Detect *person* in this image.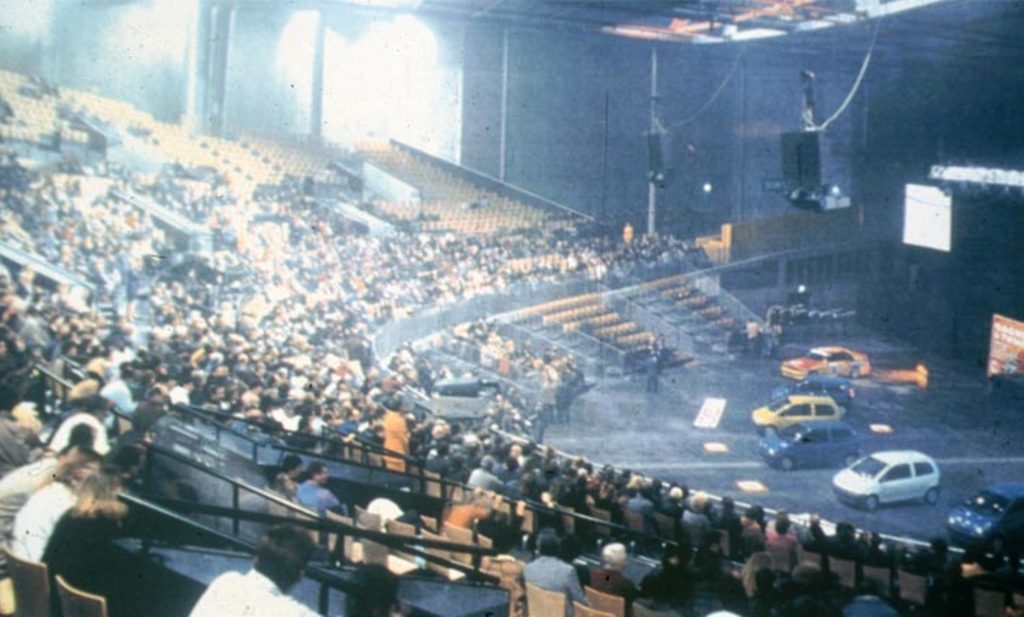
Detection: [x1=293, y1=457, x2=339, y2=522].
